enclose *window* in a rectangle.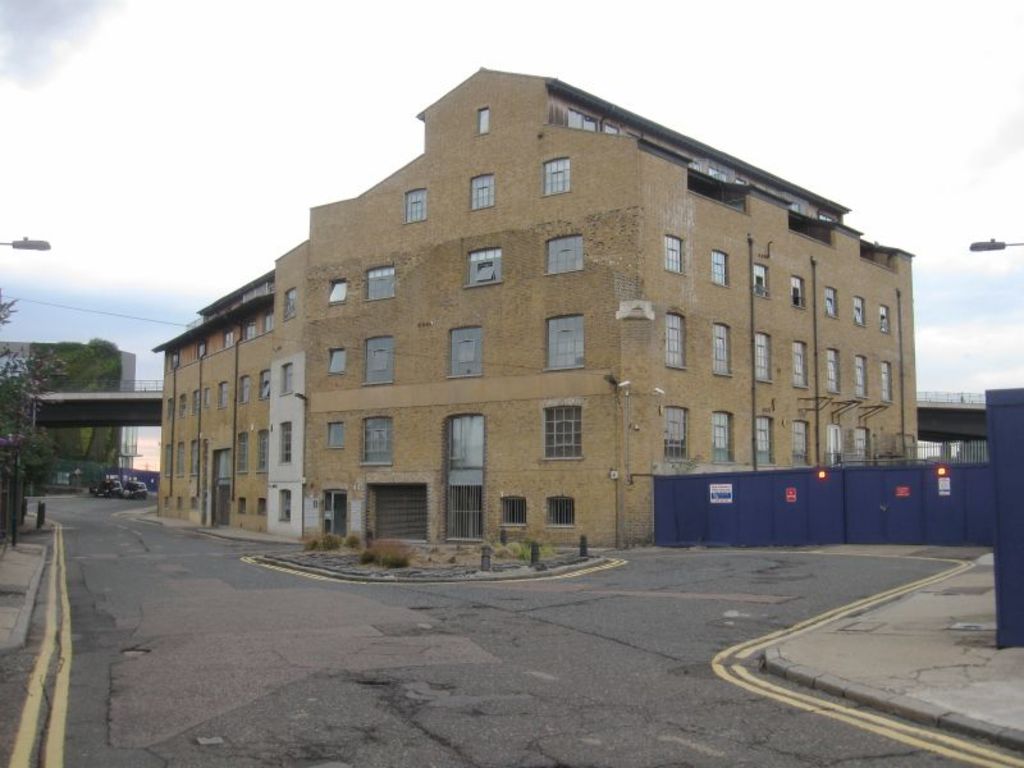
bbox=(712, 250, 727, 283).
